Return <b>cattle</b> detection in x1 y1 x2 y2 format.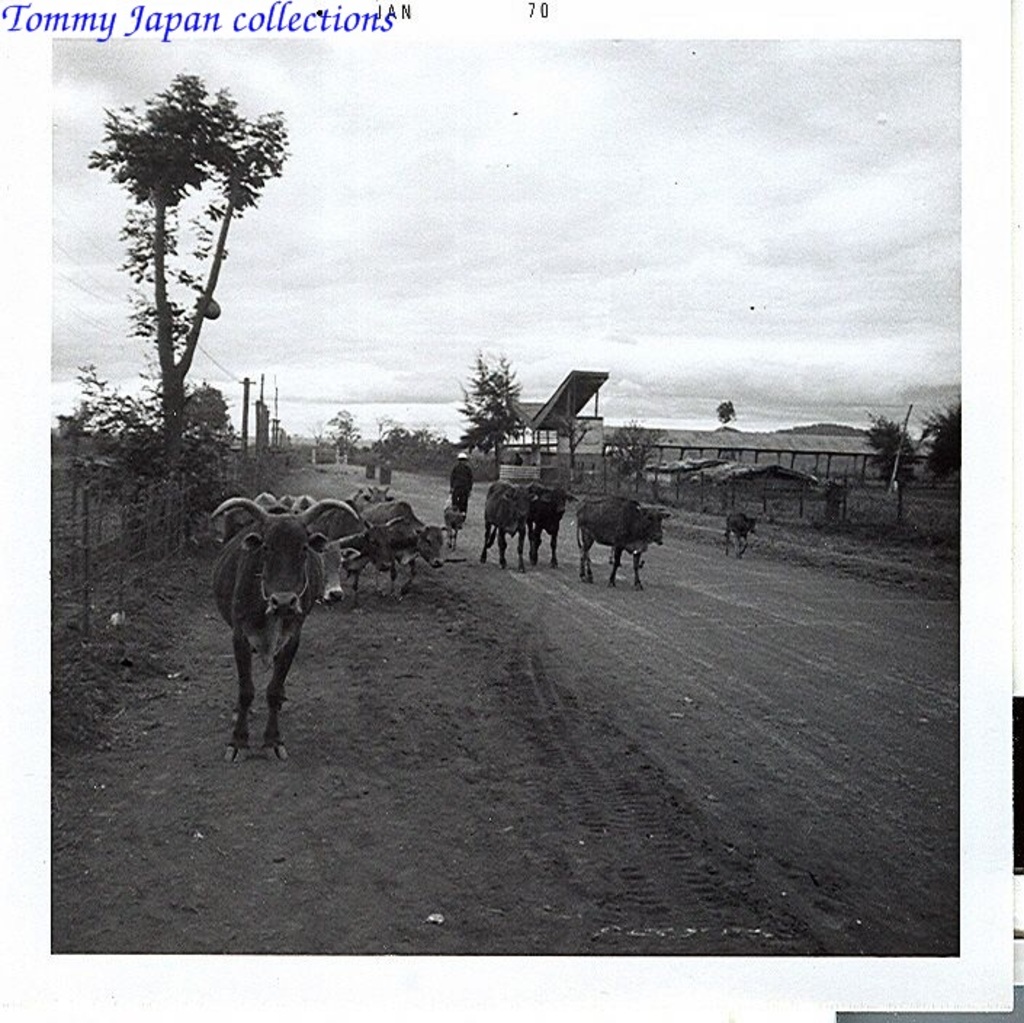
190 478 347 763.
